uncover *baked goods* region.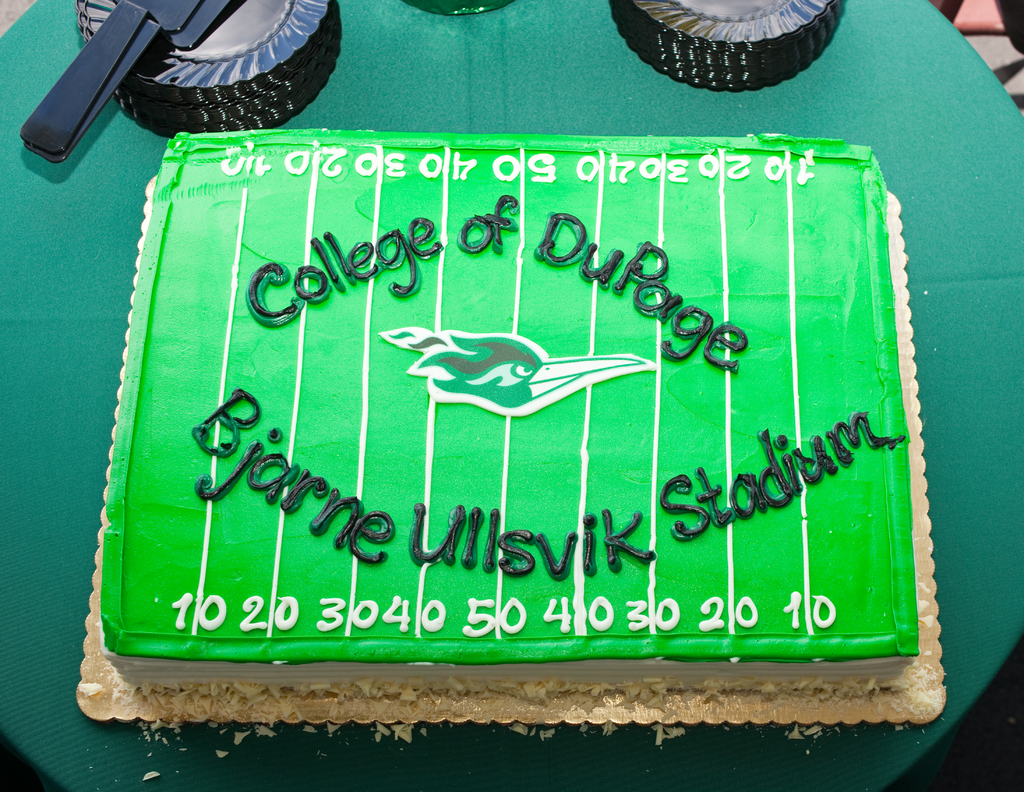
Uncovered: select_region(96, 129, 923, 699).
